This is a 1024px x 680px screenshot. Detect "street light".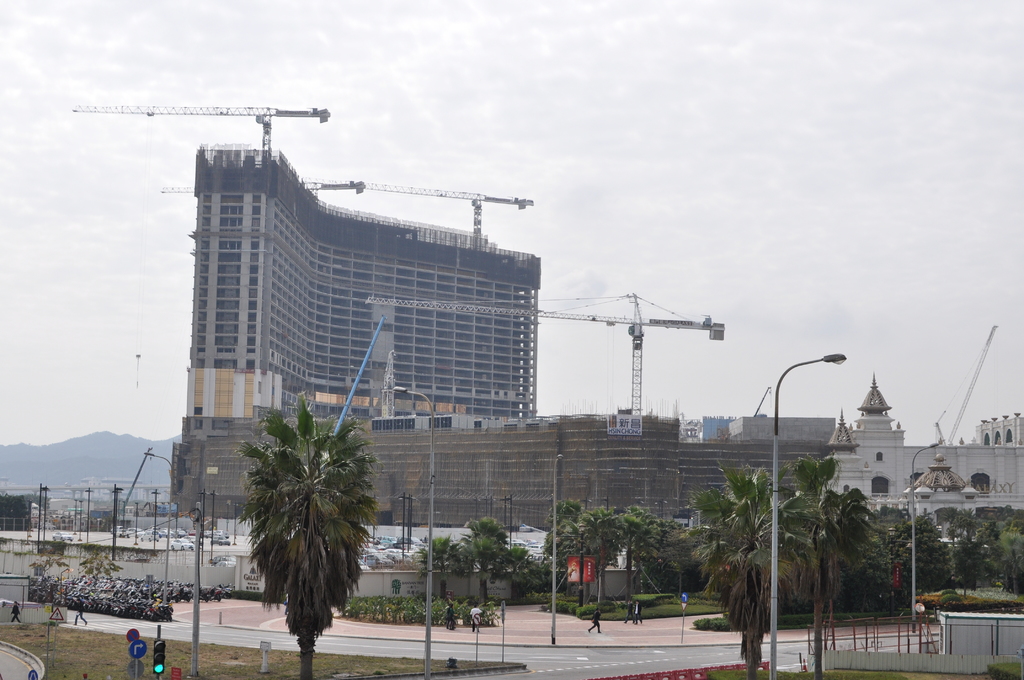
l=211, t=487, r=220, b=557.
